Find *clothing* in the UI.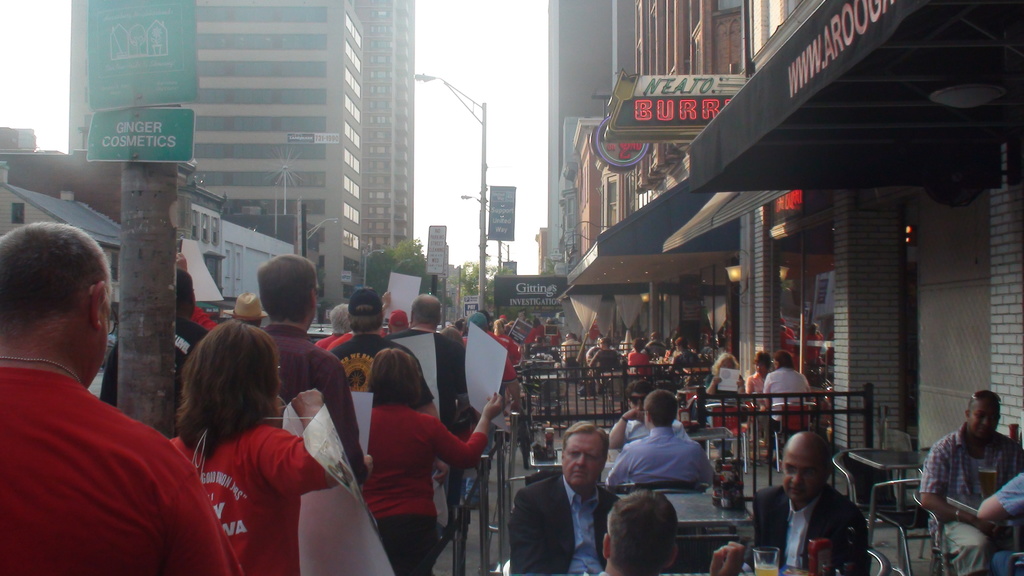
UI element at 506:468:624:575.
